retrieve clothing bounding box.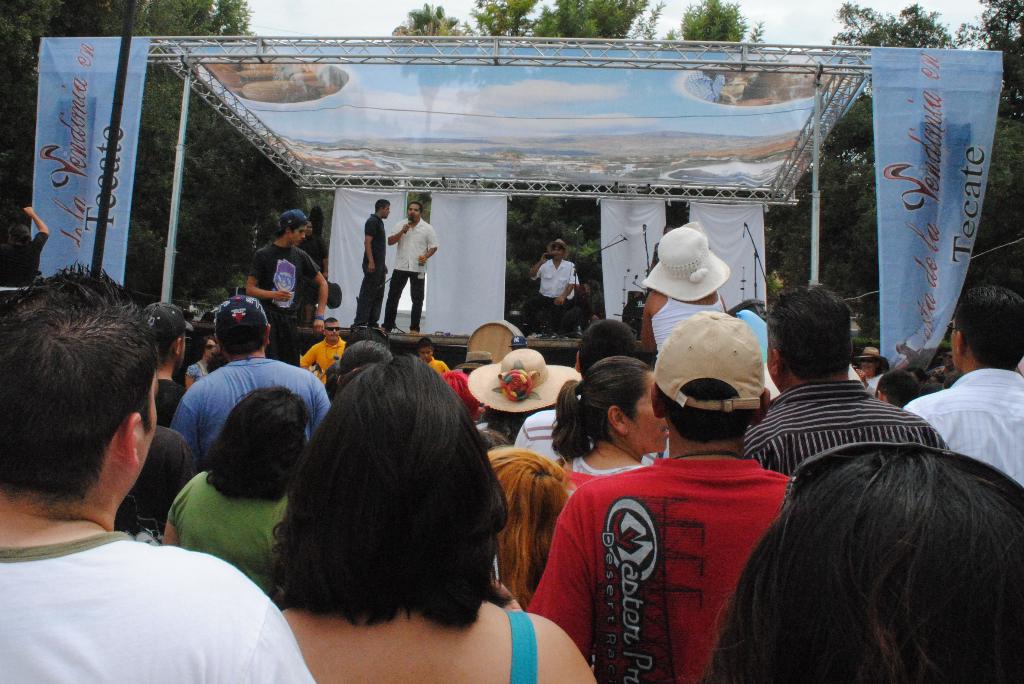
Bounding box: {"left": 352, "top": 213, "right": 386, "bottom": 323}.
